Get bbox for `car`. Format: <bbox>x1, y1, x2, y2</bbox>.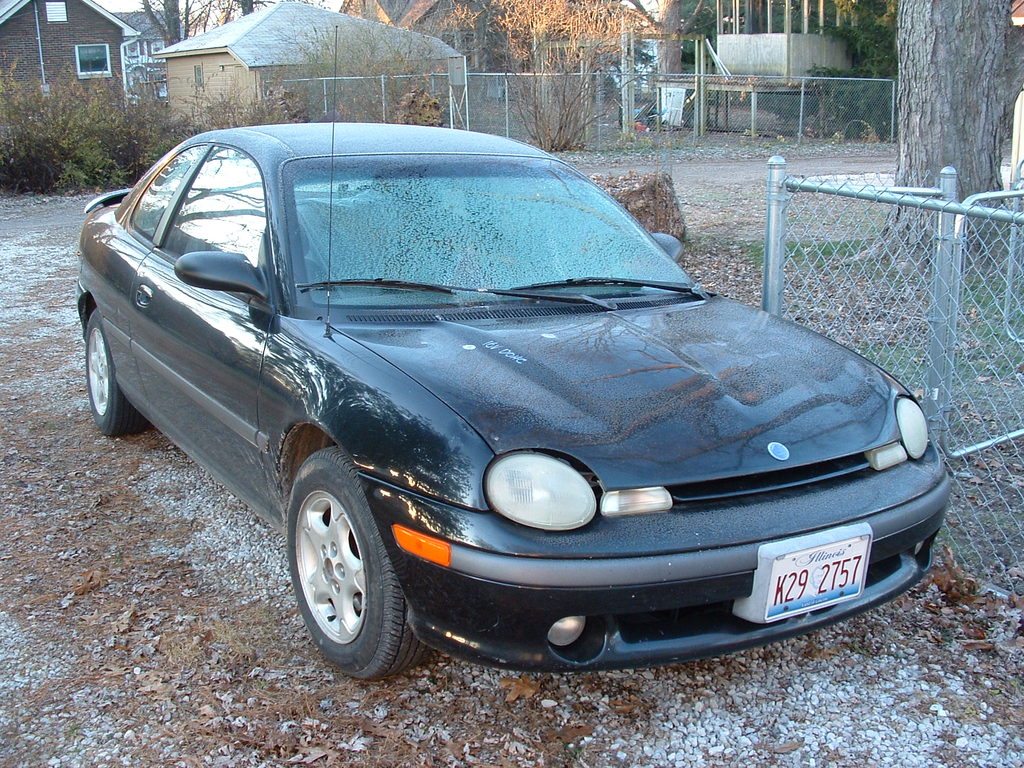
<bbox>80, 127, 953, 676</bbox>.
